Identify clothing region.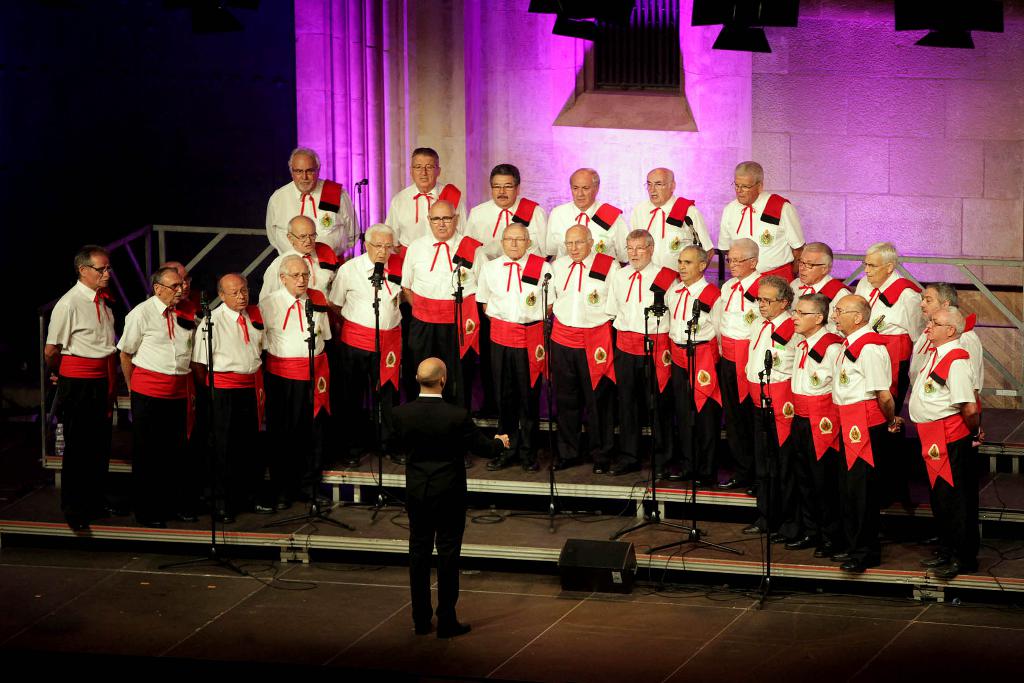
Region: <box>719,191,804,283</box>.
